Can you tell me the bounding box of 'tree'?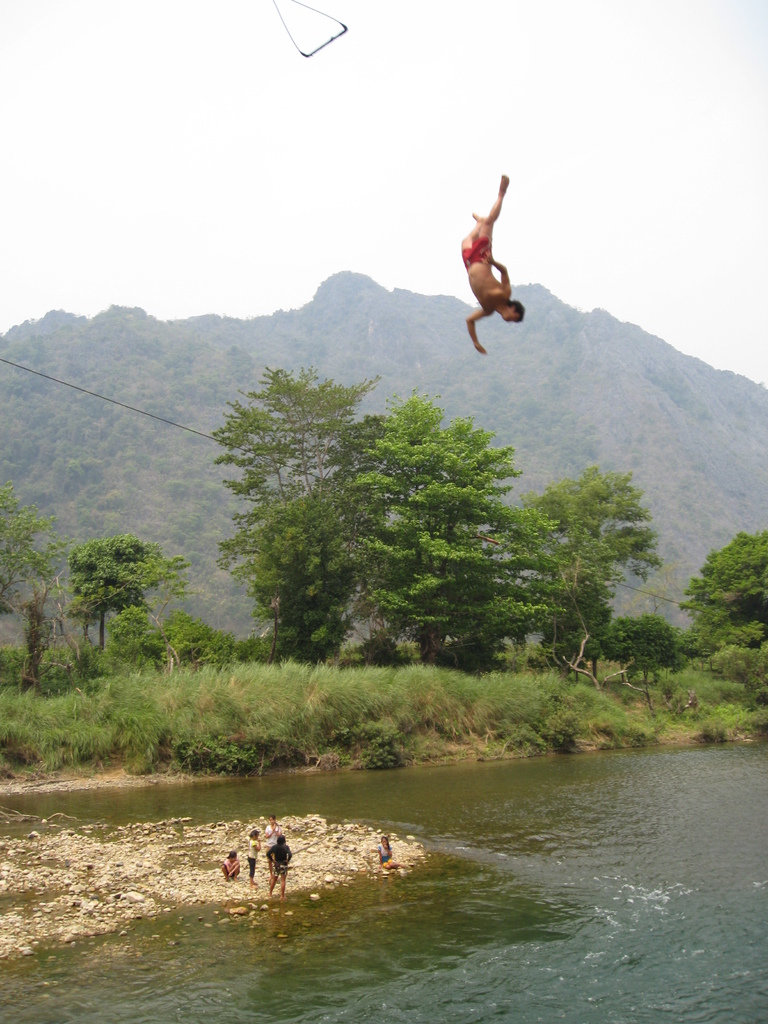
499,459,657,673.
